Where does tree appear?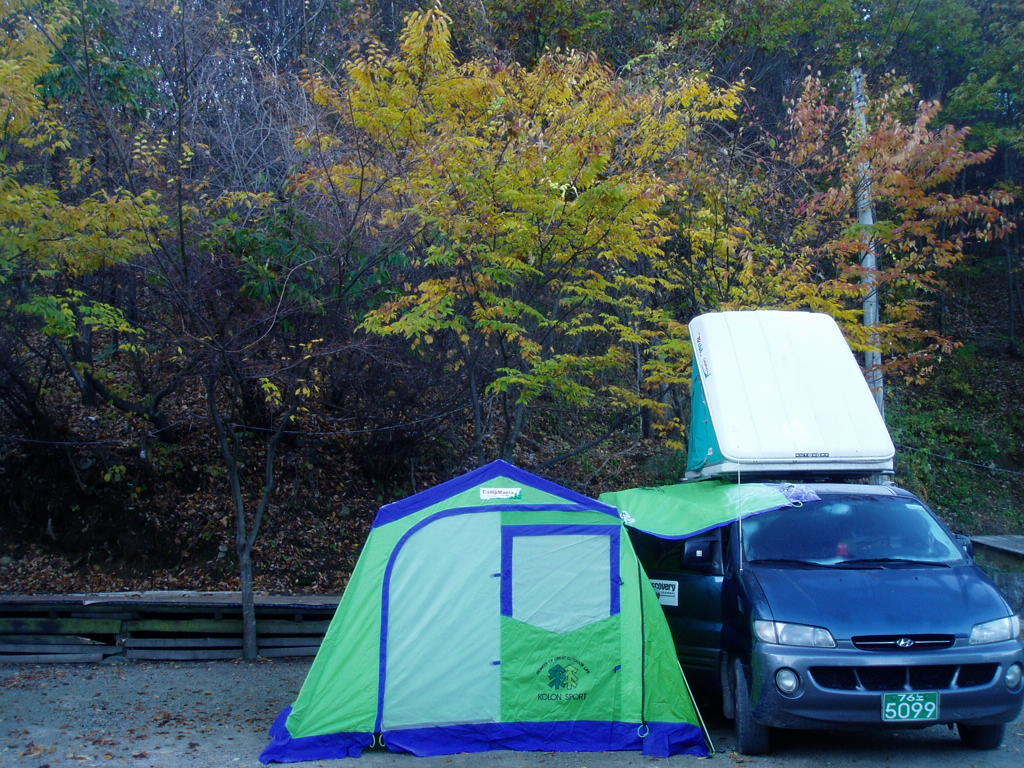
Appears at <region>299, 0, 905, 473</region>.
